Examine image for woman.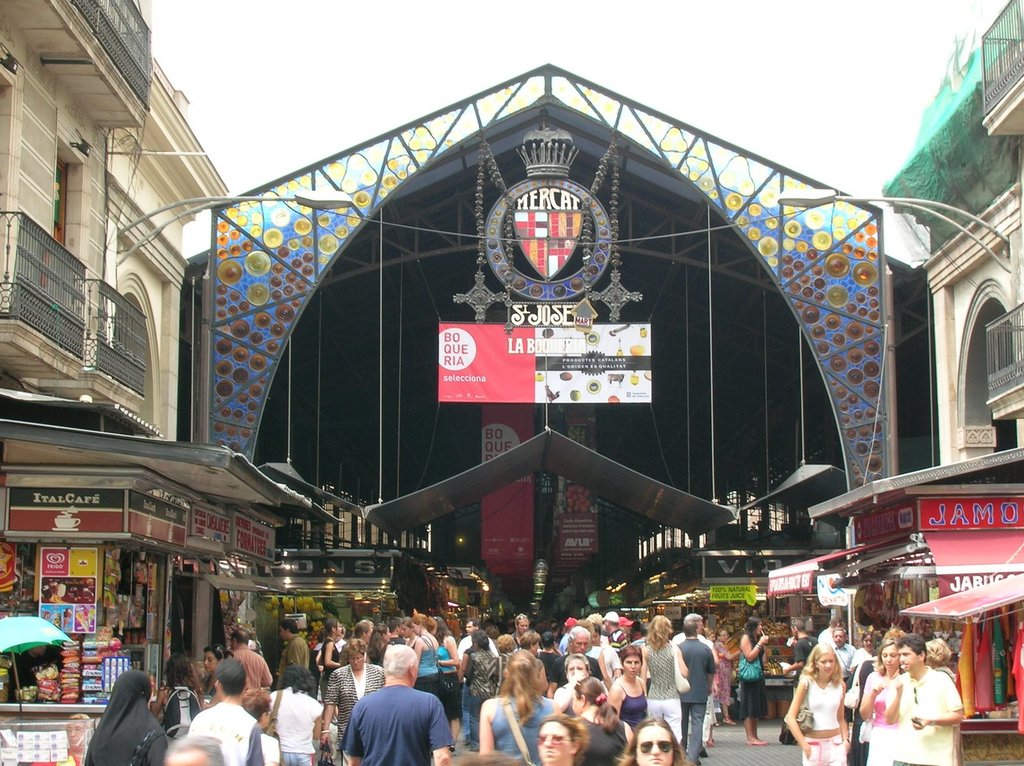
Examination result: {"left": 740, "top": 615, "right": 765, "bottom": 743}.
